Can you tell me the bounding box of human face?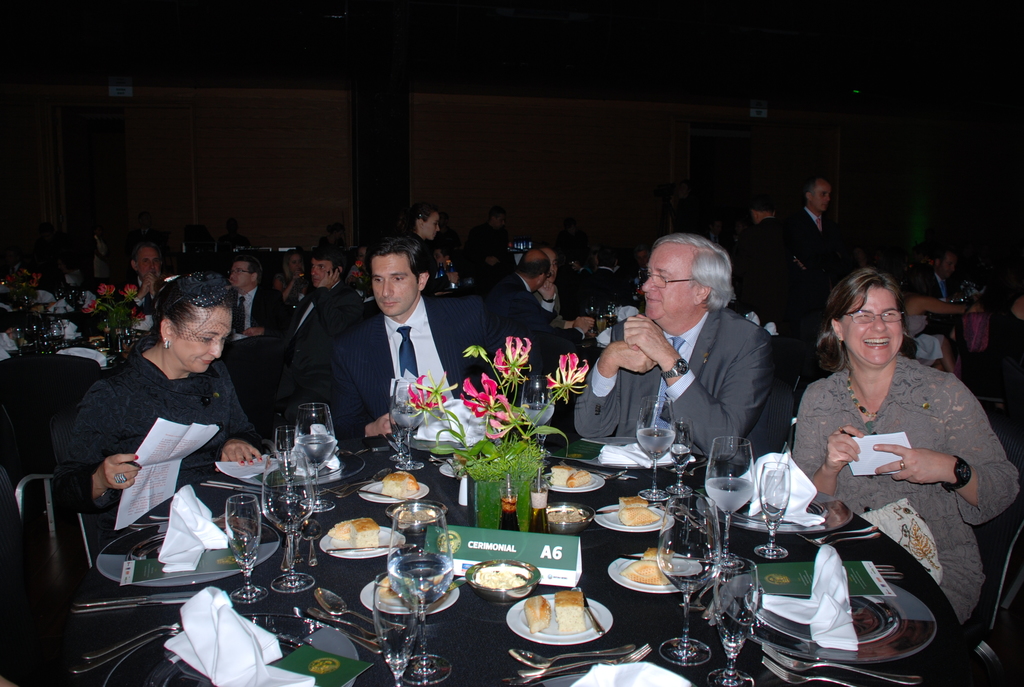
<box>420,214,440,238</box>.
